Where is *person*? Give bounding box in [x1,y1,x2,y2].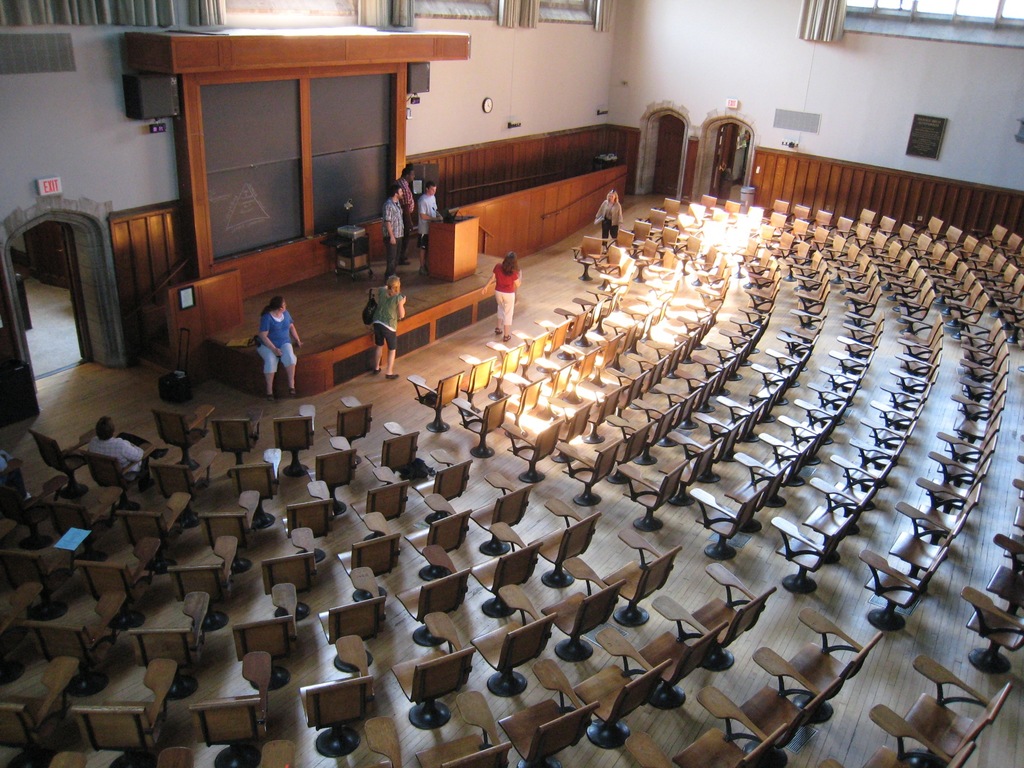
[89,415,172,491].
